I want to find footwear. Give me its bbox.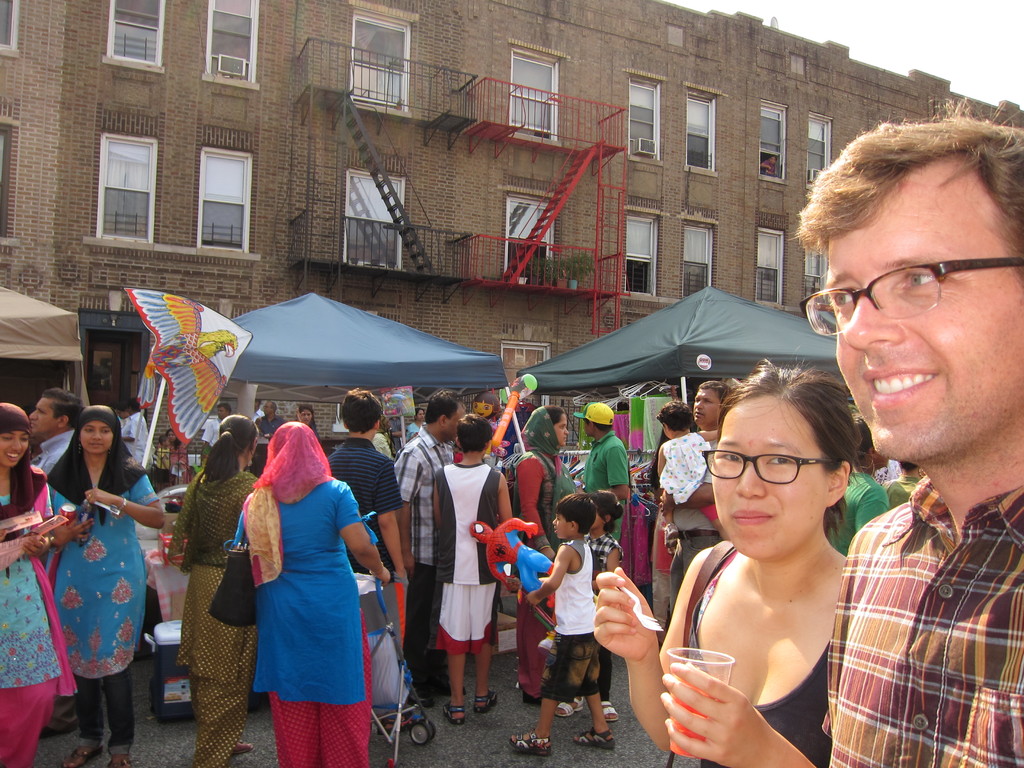
573, 728, 612, 749.
